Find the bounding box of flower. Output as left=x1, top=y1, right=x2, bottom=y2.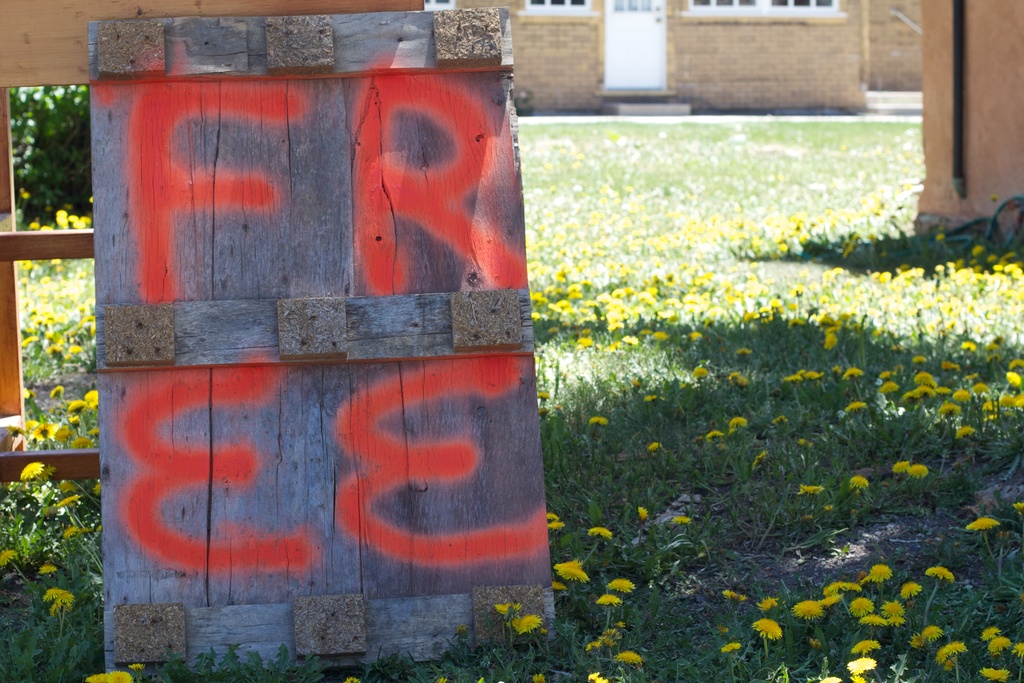
left=792, top=600, right=828, bottom=620.
